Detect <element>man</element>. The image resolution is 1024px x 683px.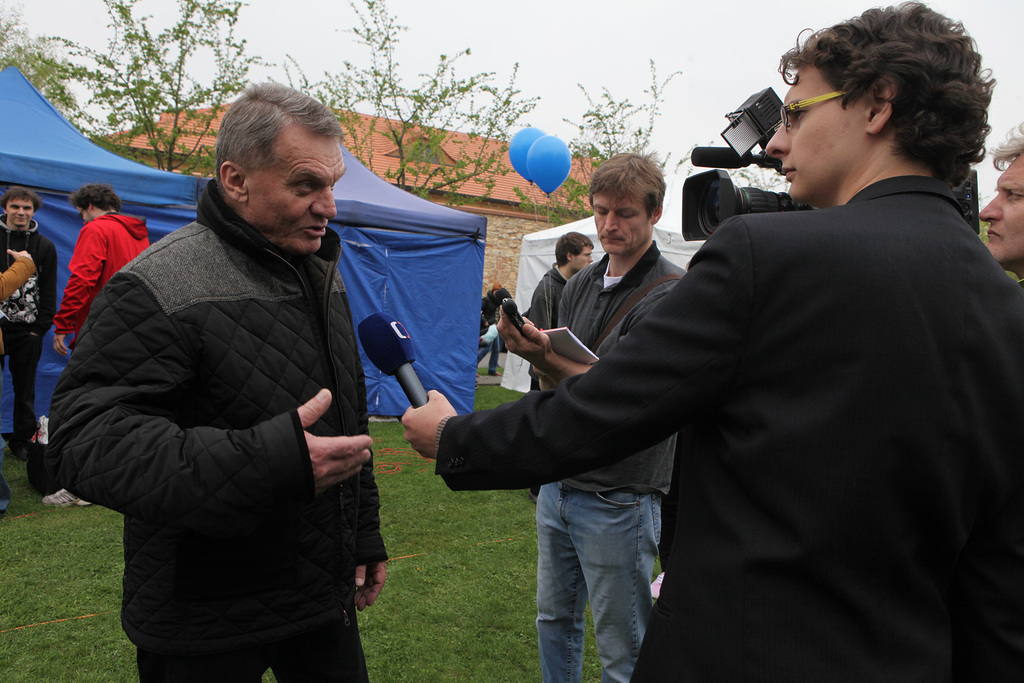
bbox(0, 186, 58, 473).
